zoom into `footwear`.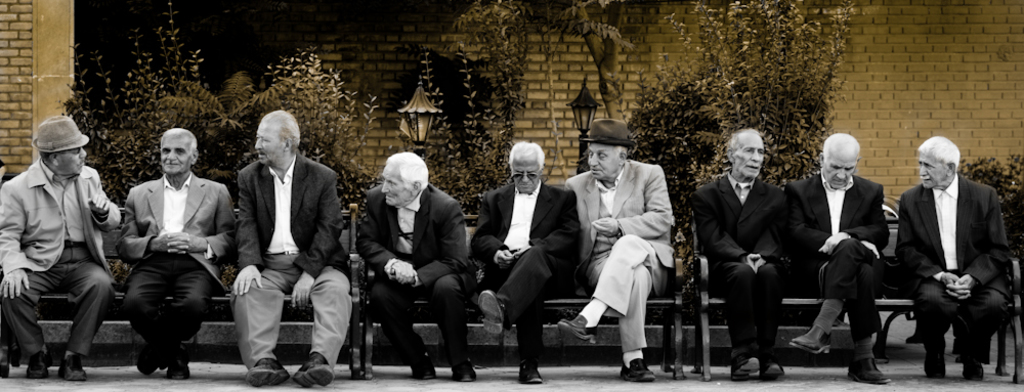
Zoom target: {"x1": 753, "y1": 356, "x2": 785, "y2": 382}.
